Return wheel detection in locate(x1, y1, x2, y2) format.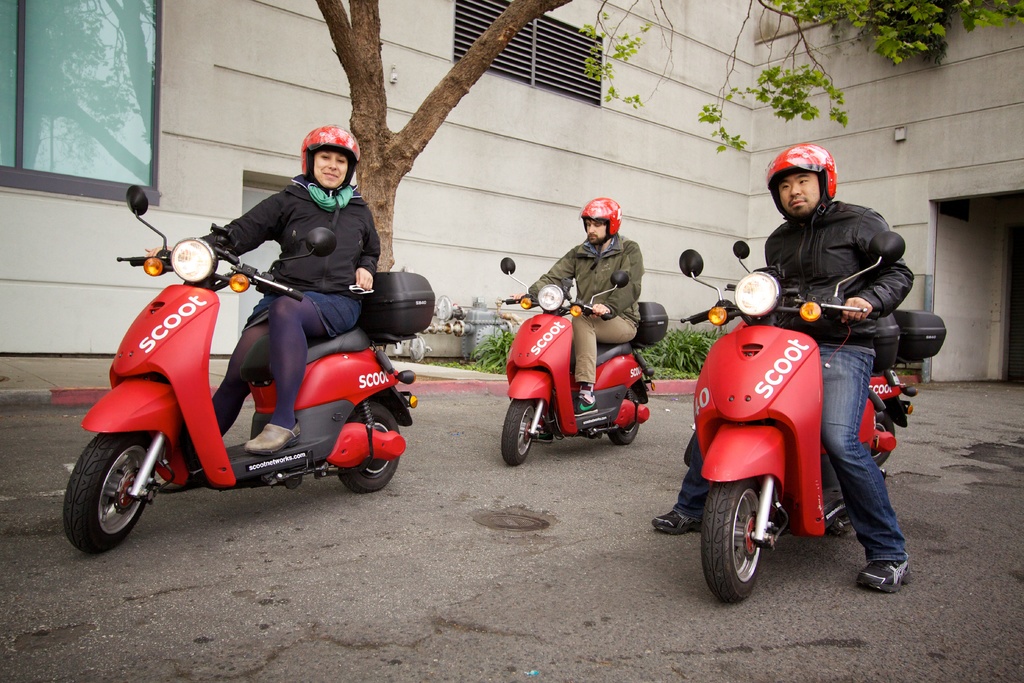
locate(700, 479, 783, 619).
